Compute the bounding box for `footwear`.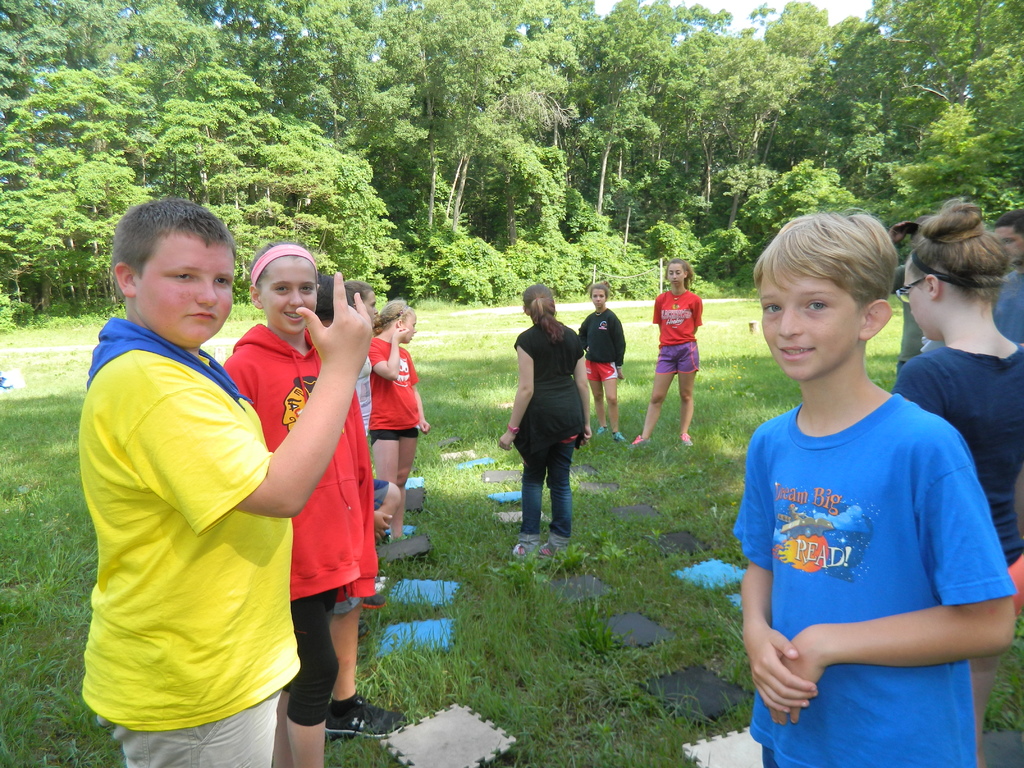
crop(326, 694, 404, 737).
